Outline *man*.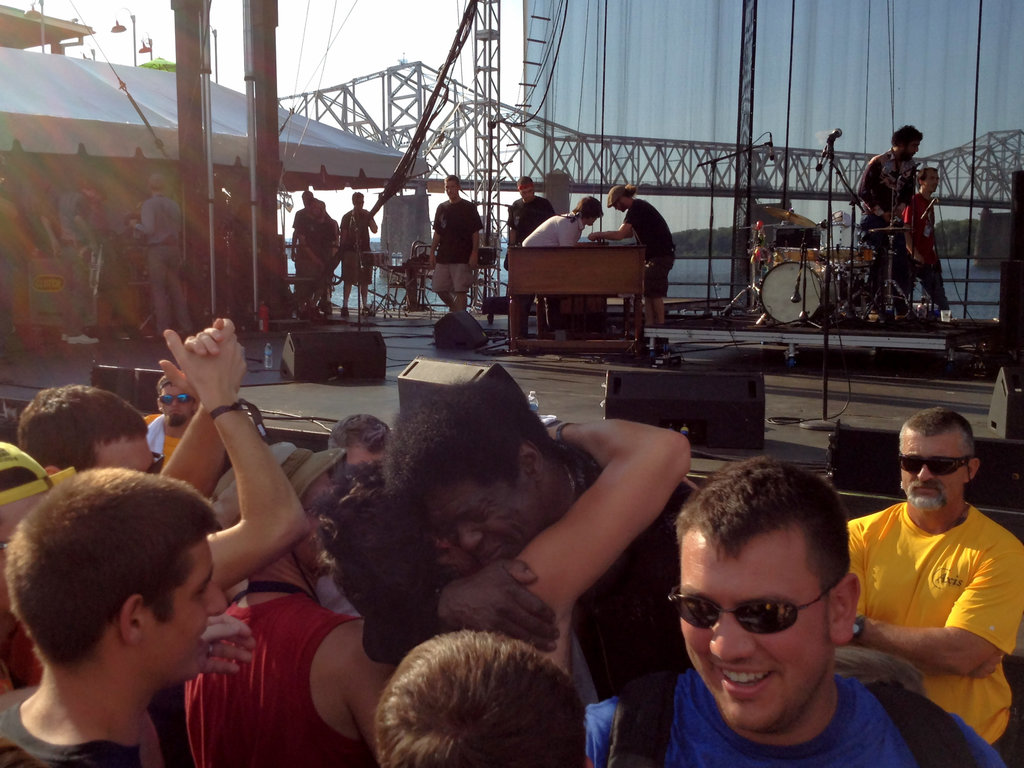
Outline: 588 447 1018 767.
